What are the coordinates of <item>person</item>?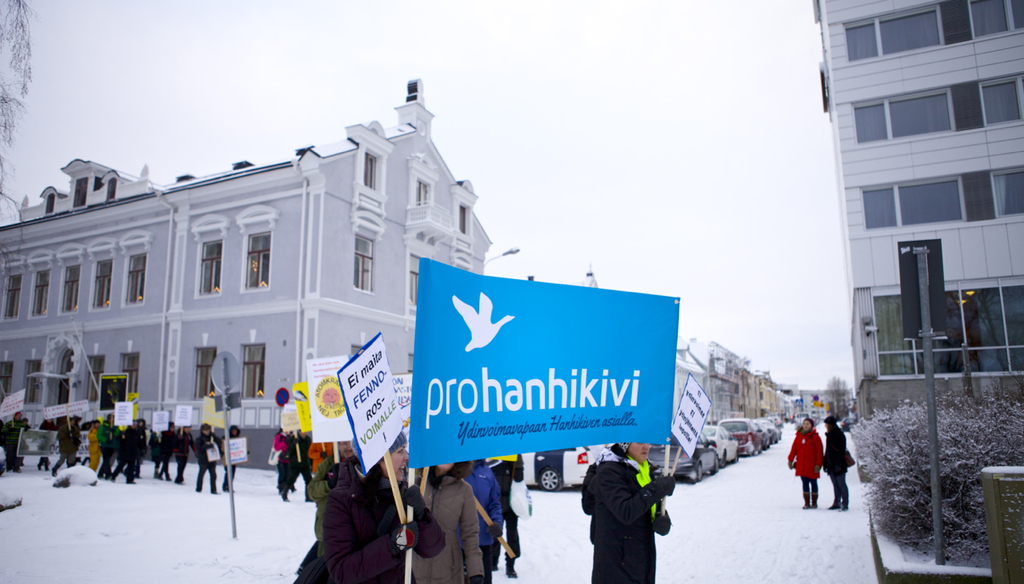
x1=595 y1=438 x2=674 y2=583.
